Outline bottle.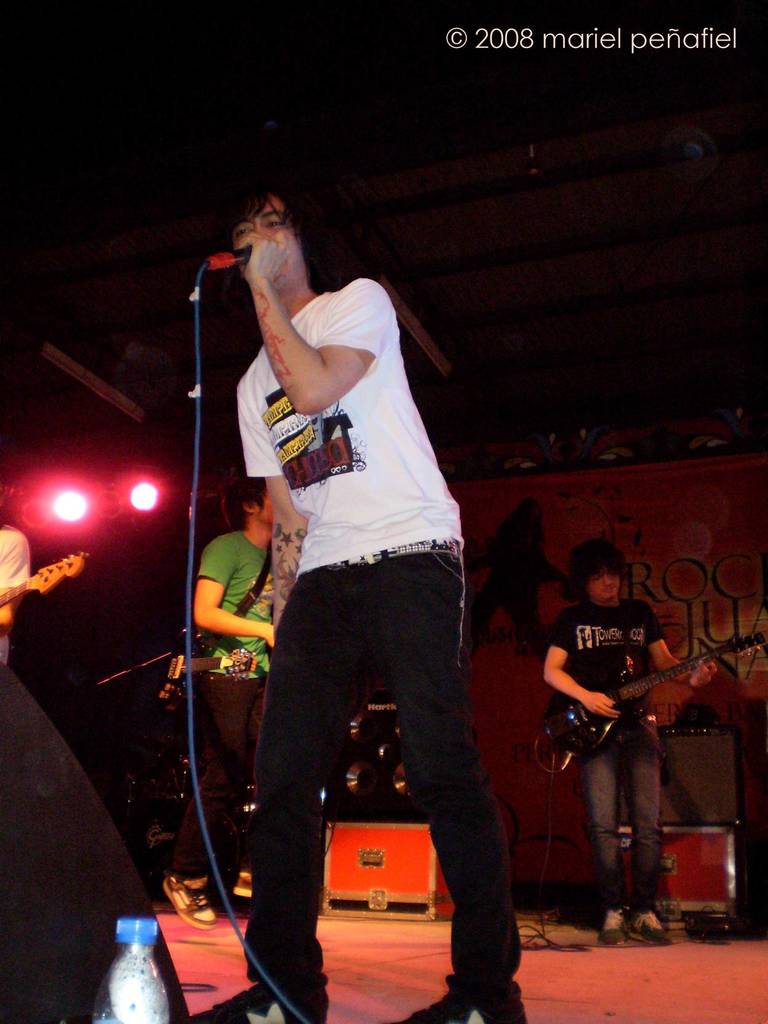
Outline: [94,916,173,1023].
